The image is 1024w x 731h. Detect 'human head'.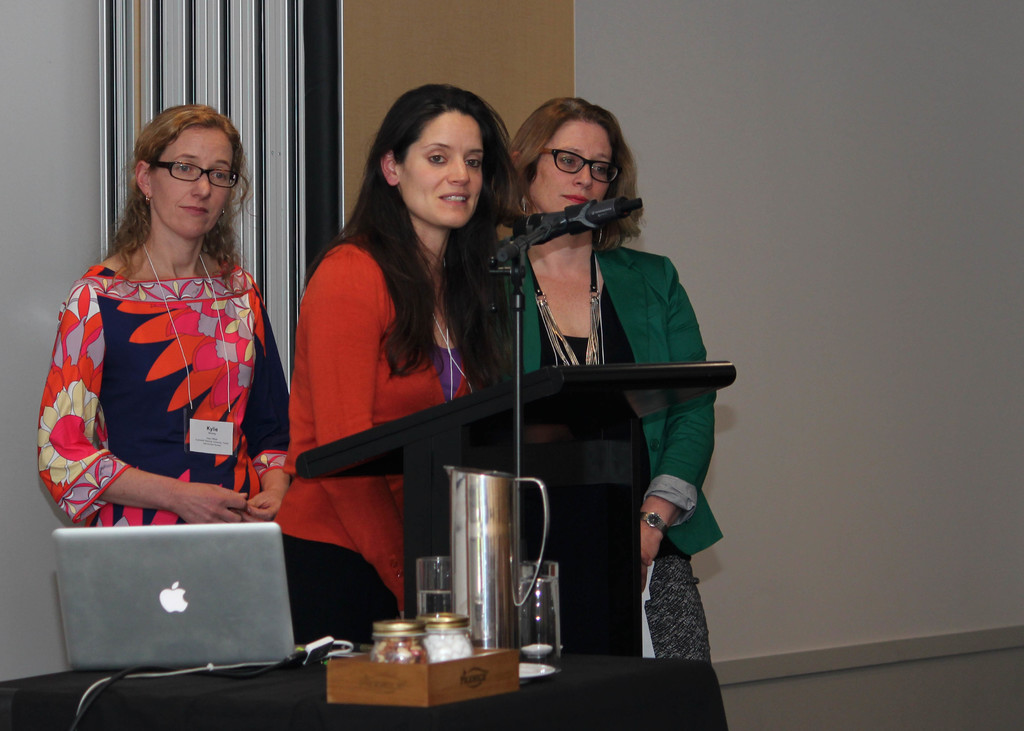
Detection: left=120, top=105, right=248, bottom=236.
